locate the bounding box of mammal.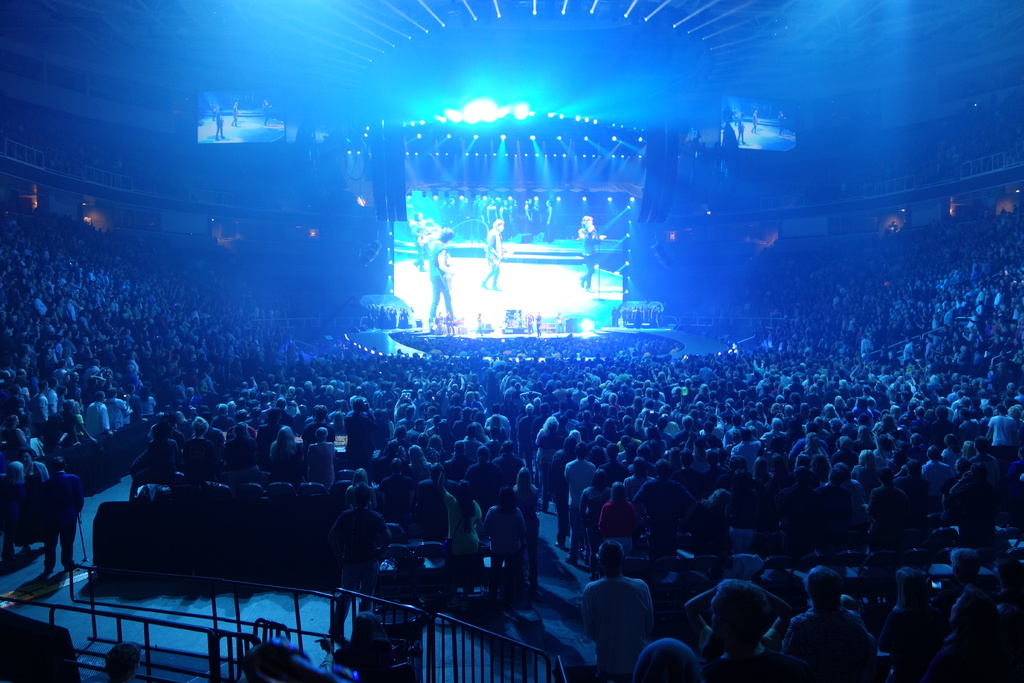
Bounding box: left=554, top=308, right=566, bottom=335.
